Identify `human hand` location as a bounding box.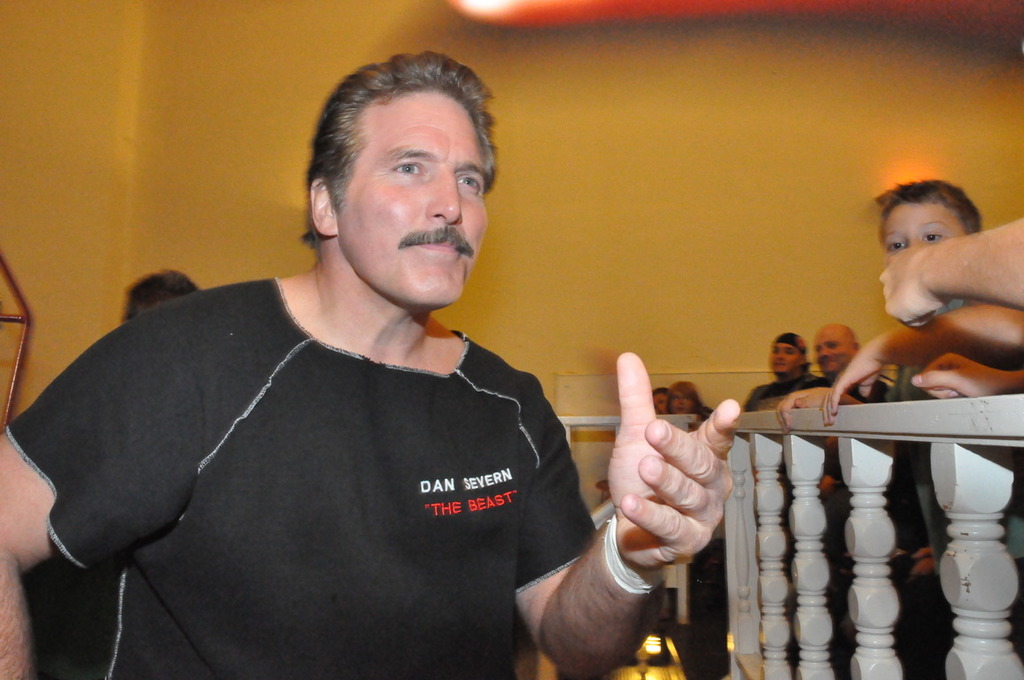
[558, 371, 772, 594].
